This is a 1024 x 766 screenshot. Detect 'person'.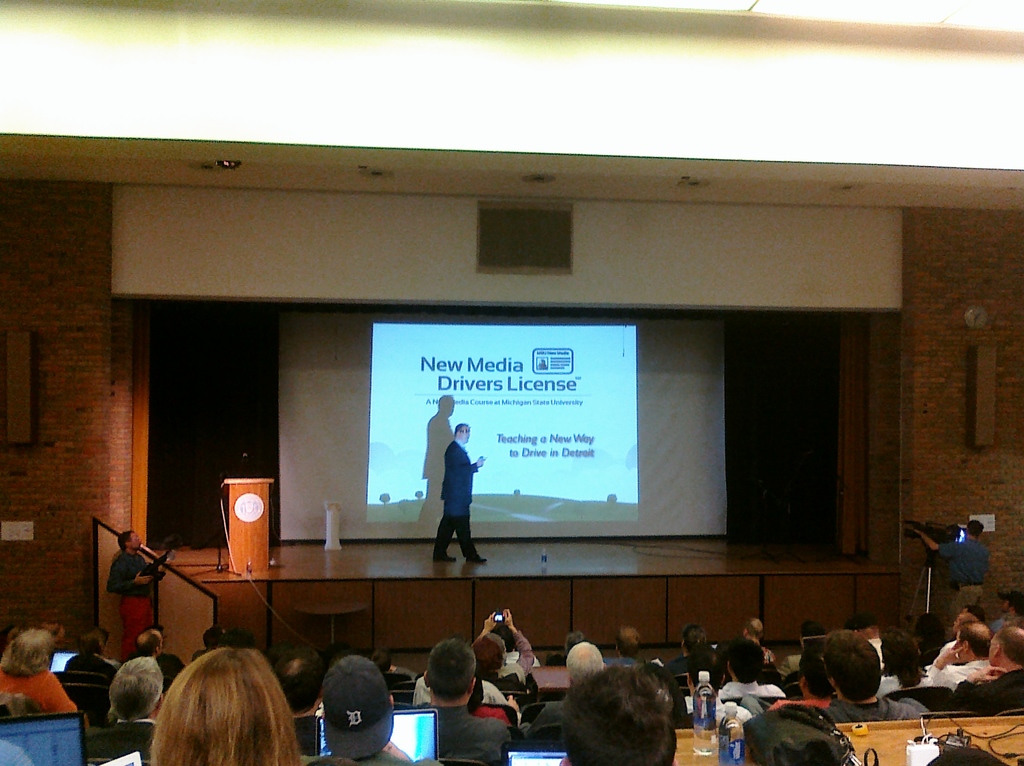
<bbox>530, 641, 607, 738</bbox>.
